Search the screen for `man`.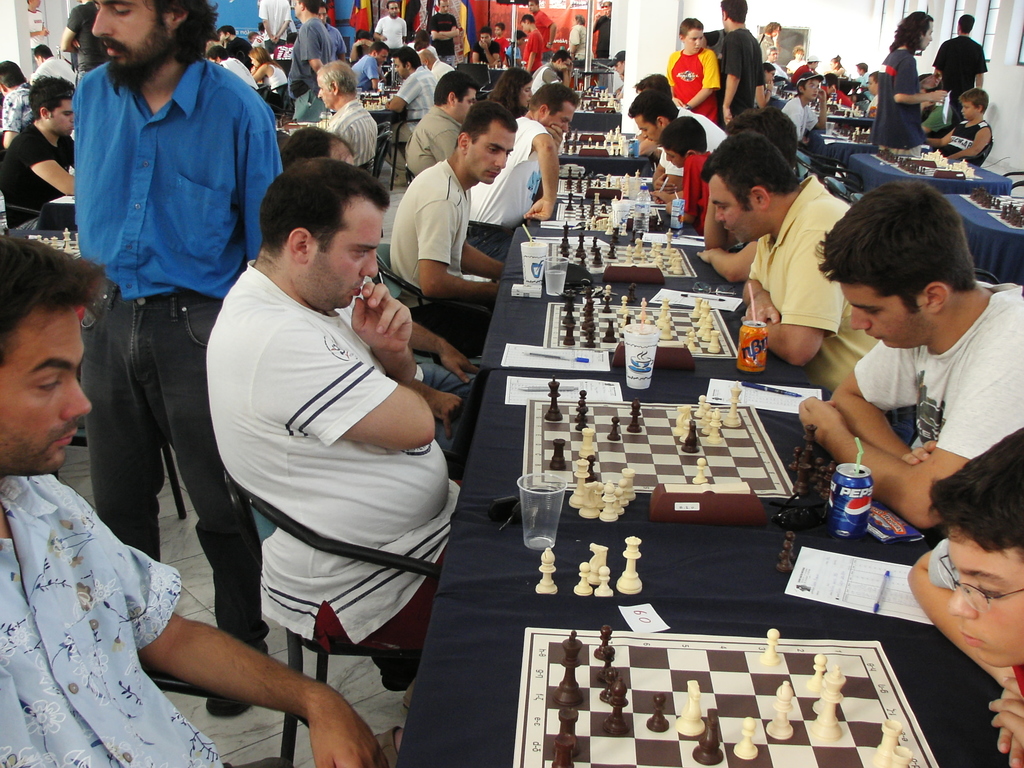
Found at bbox(700, 127, 878, 394).
